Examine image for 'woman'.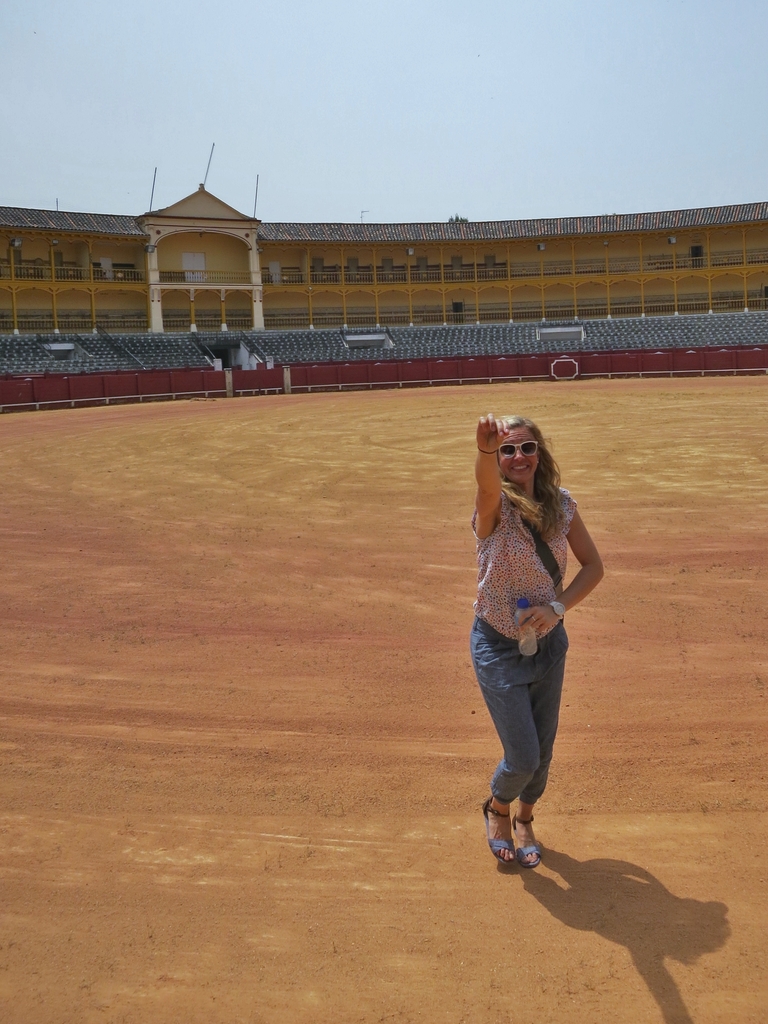
Examination result: 453,400,601,868.
